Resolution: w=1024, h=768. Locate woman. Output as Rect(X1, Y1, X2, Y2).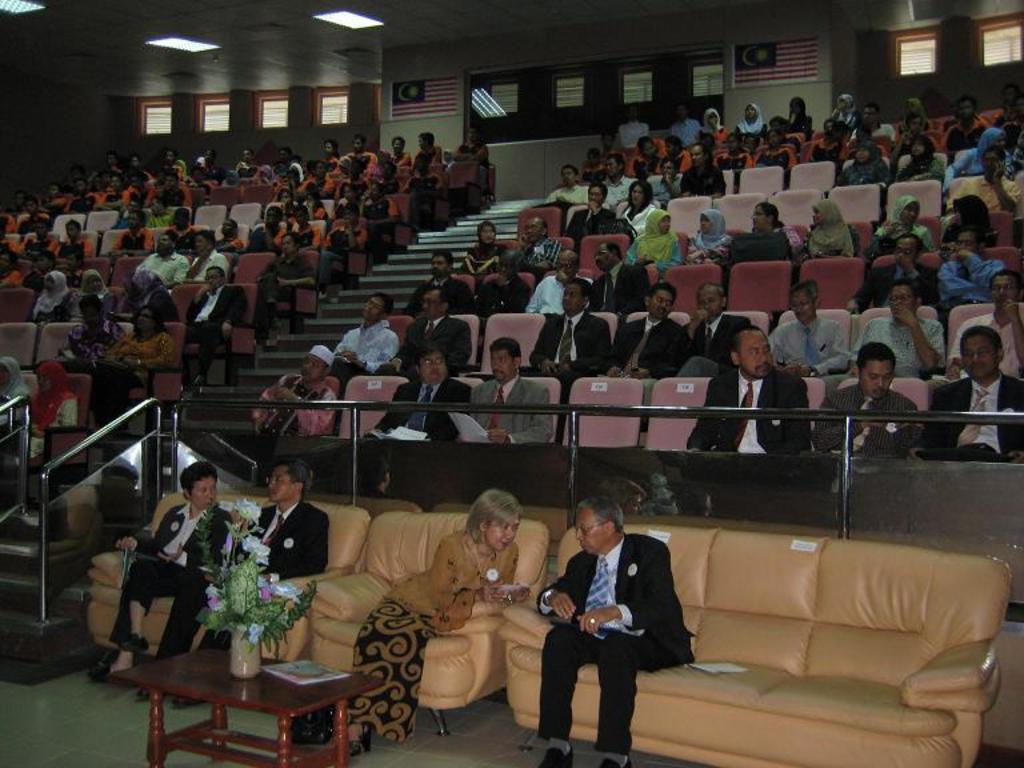
Rect(343, 487, 527, 756).
